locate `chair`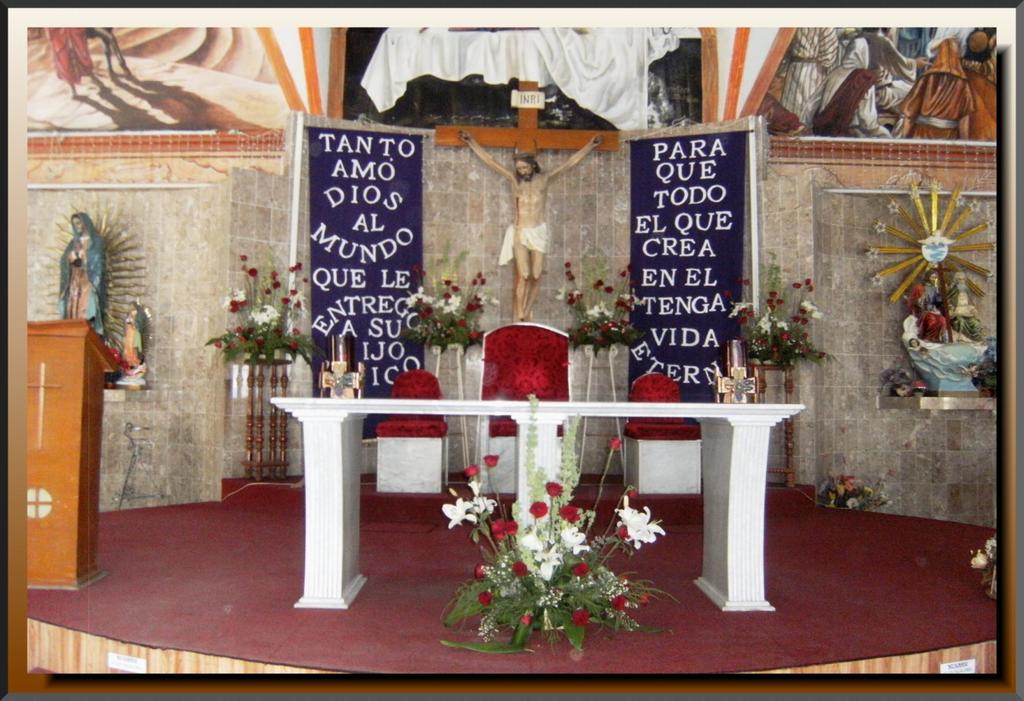
locate(623, 371, 703, 494)
